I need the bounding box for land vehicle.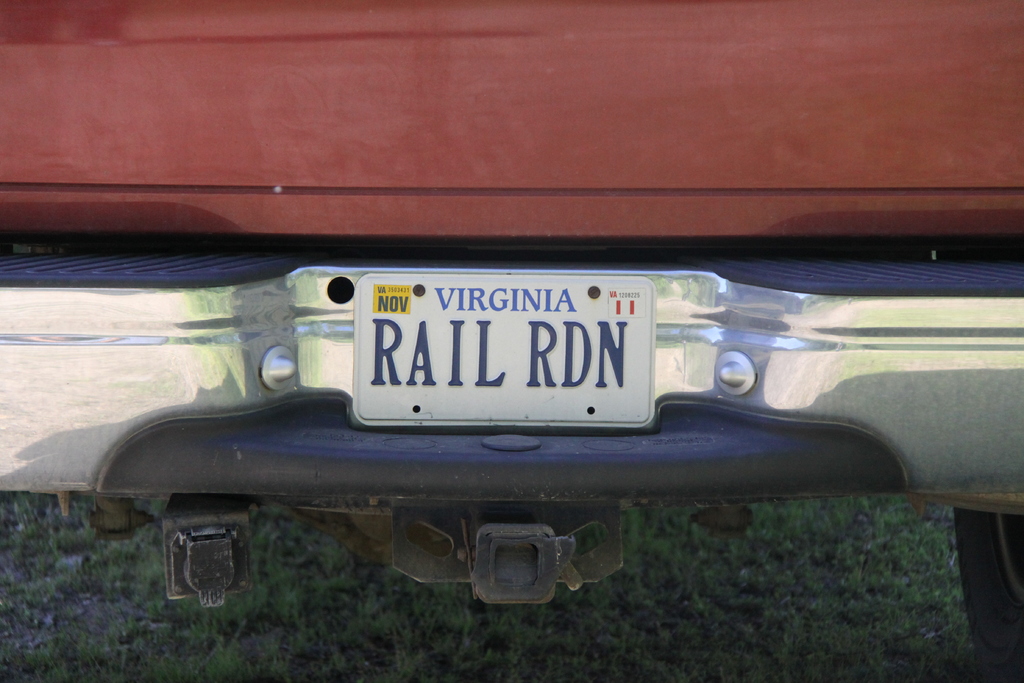
Here it is: <box>0,0,1023,604</box>.
